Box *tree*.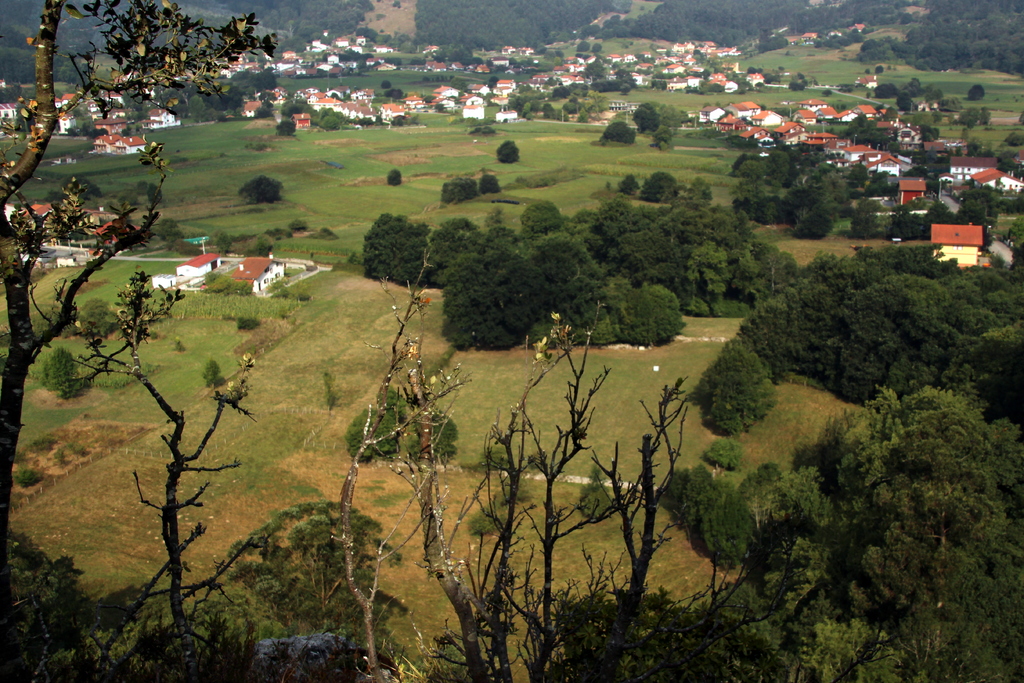
967 141 997 157.
